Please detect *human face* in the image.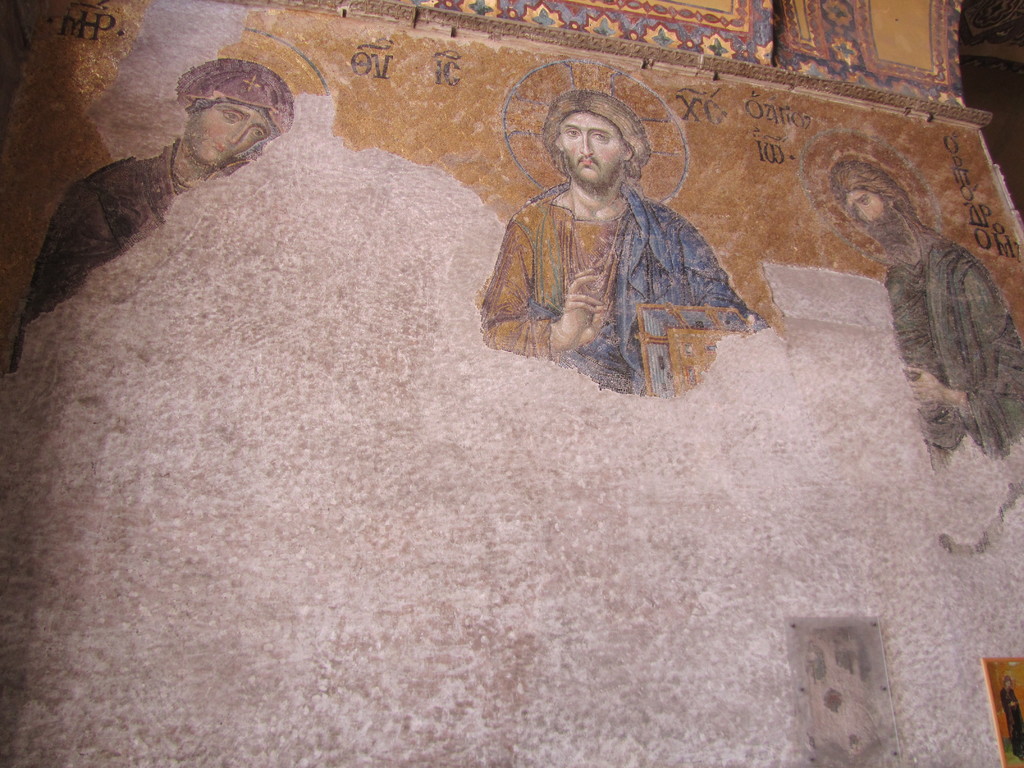
Rect(561, 114, 624, 182).
